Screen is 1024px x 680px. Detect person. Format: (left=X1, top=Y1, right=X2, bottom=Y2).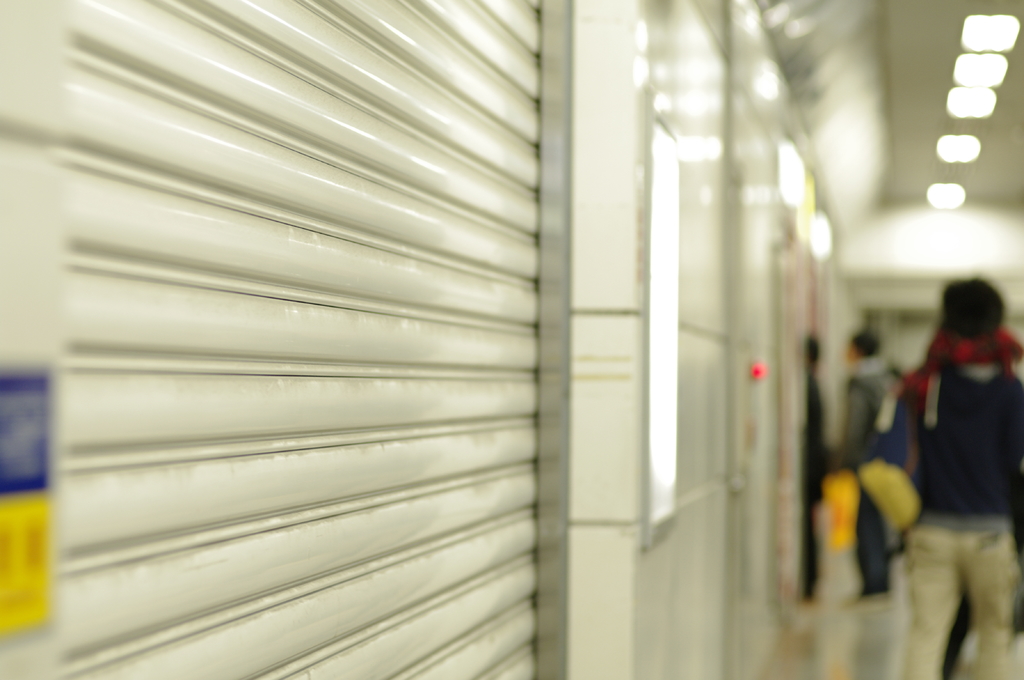
(left=888, top=277, right=1023, bottom=679).
